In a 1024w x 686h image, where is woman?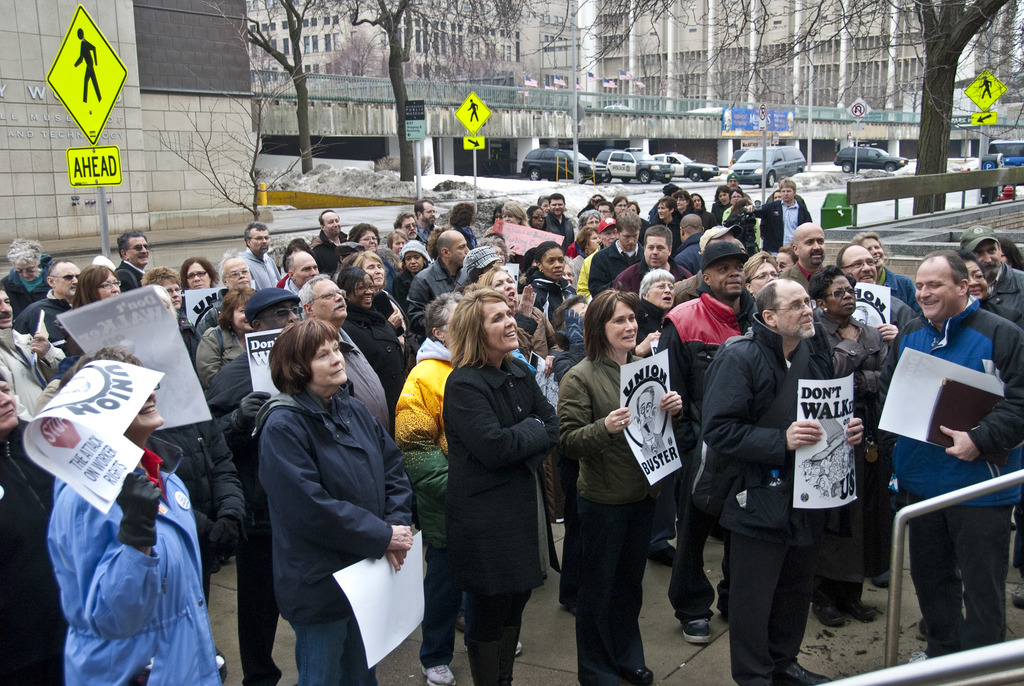
[0, 366, 65, 685].
